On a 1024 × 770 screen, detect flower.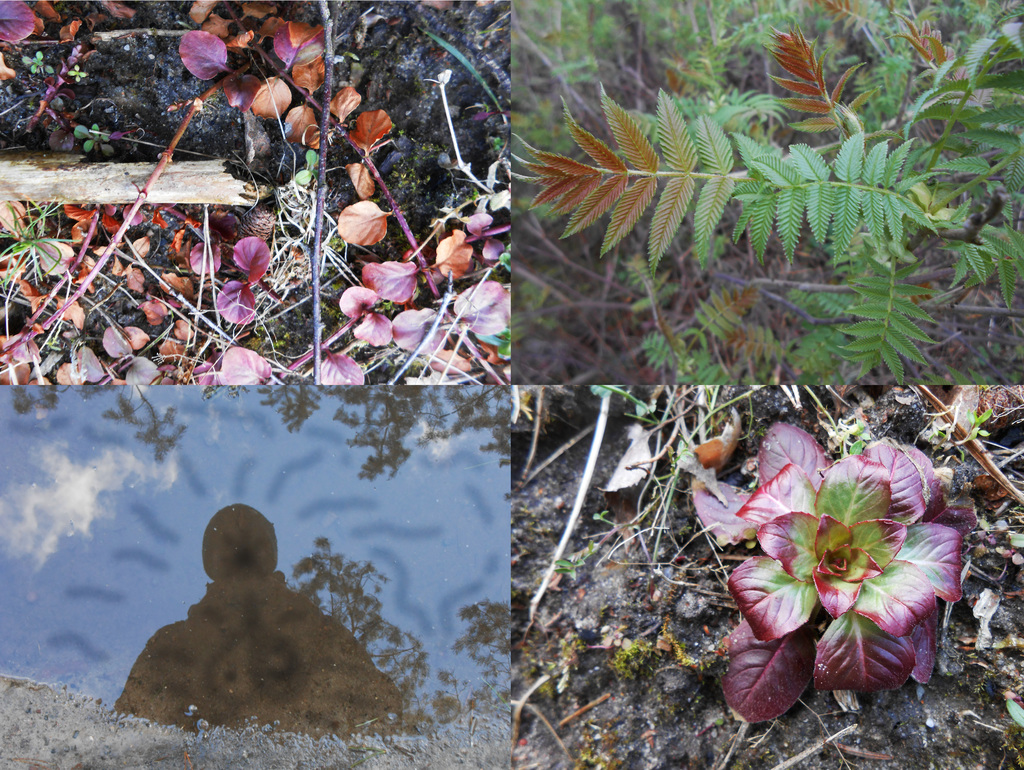
left=708, top=406, right=973, bottom=702.
